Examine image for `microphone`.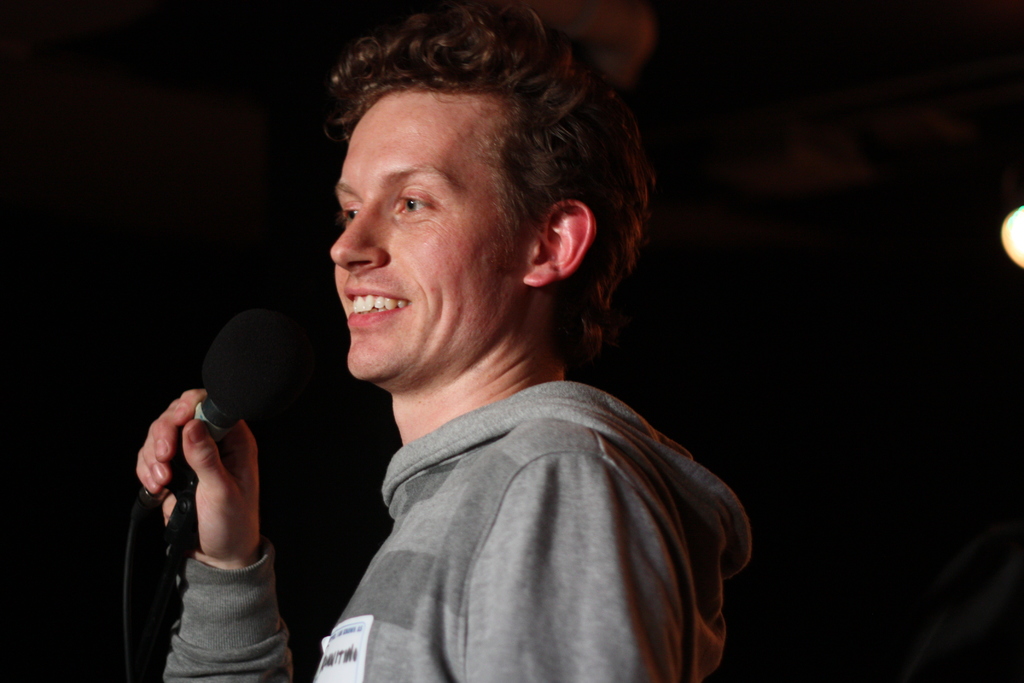
Examination result: (145,307,306,496).
